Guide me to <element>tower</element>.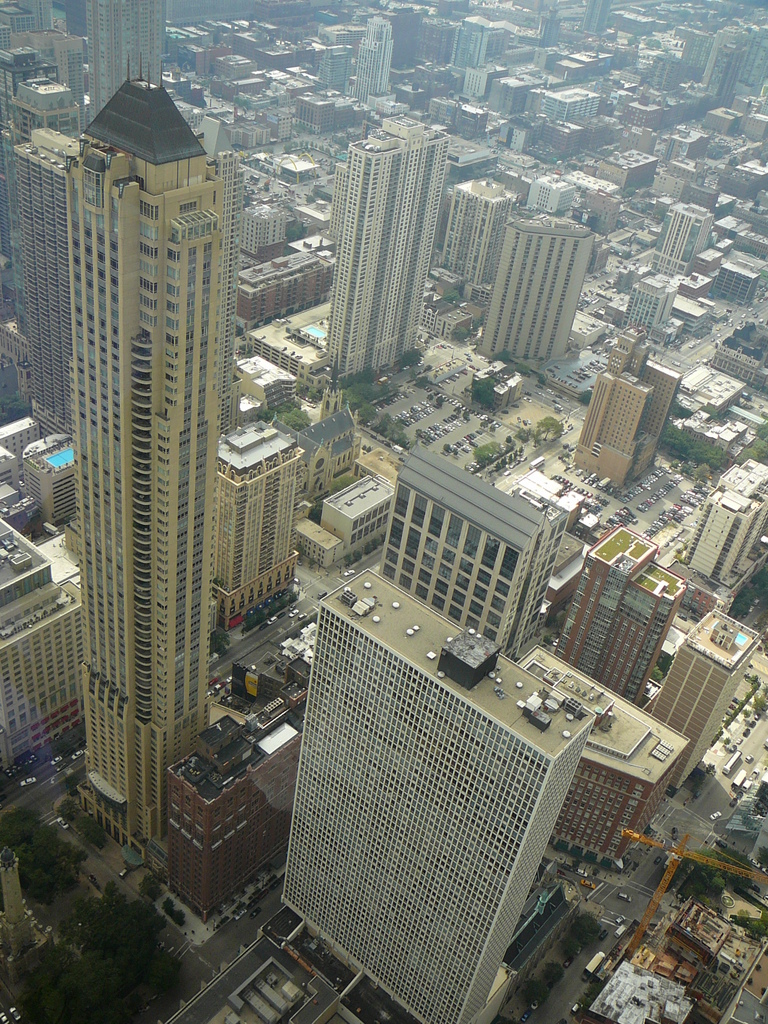
Guidance: locate(276, 563, 593, 1023).
